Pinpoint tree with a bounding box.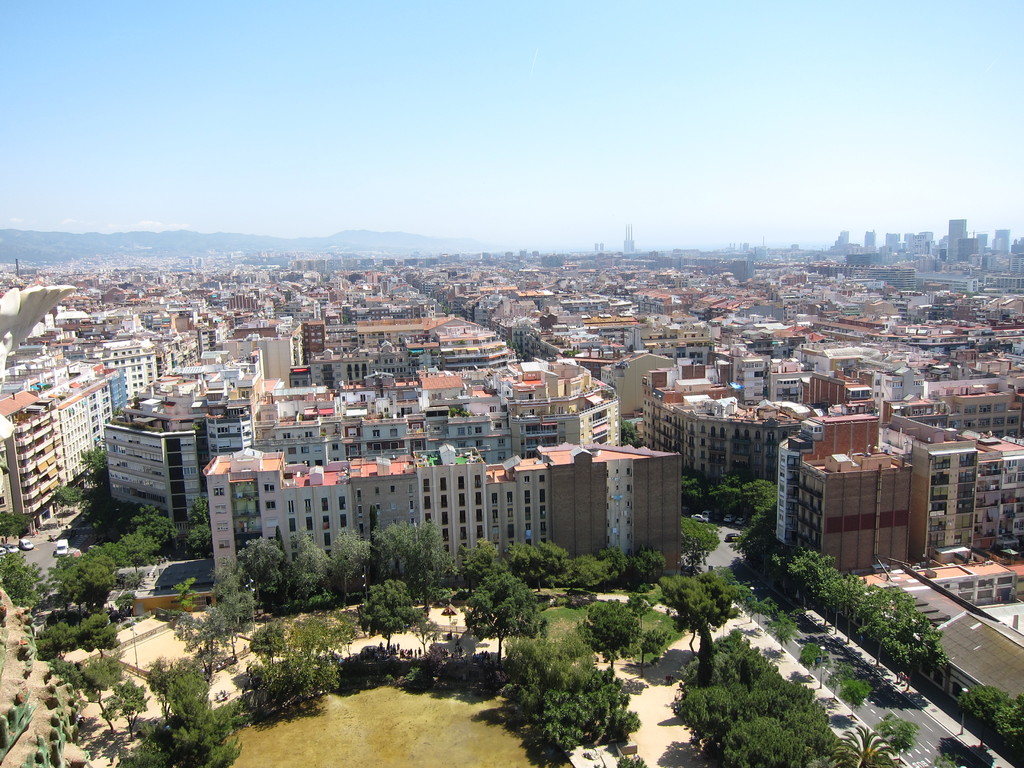
[left=106, top=673, right=154, bottom=739].
